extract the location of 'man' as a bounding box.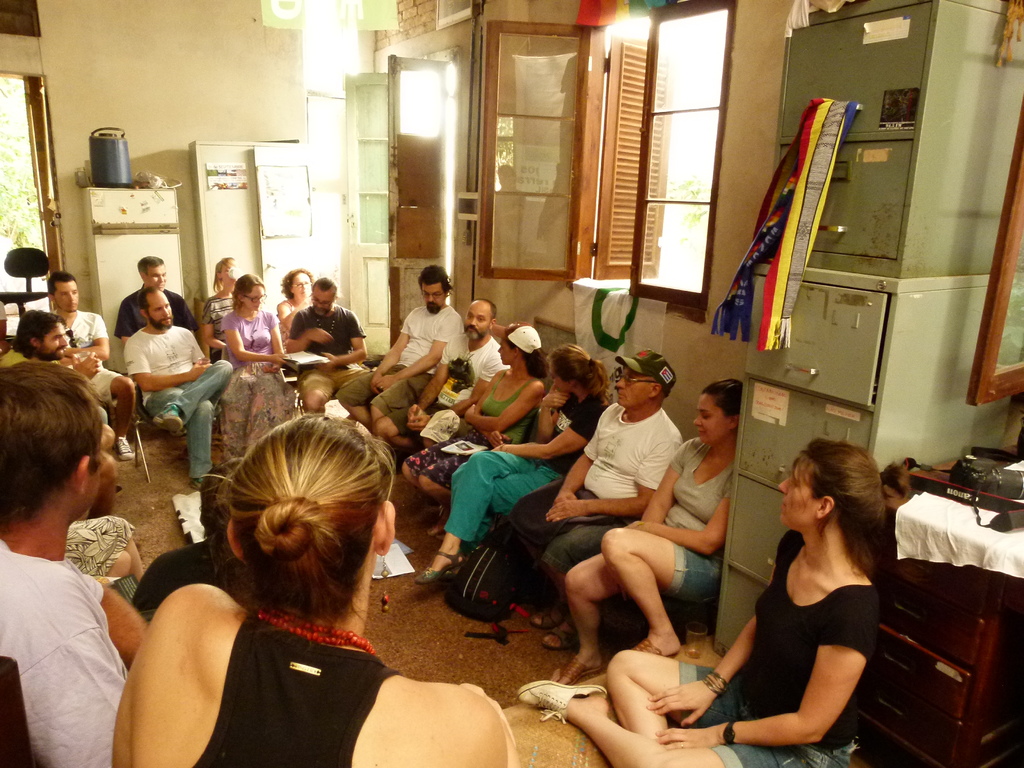
[x1=493, y1=357, x2=686, y2=653].
